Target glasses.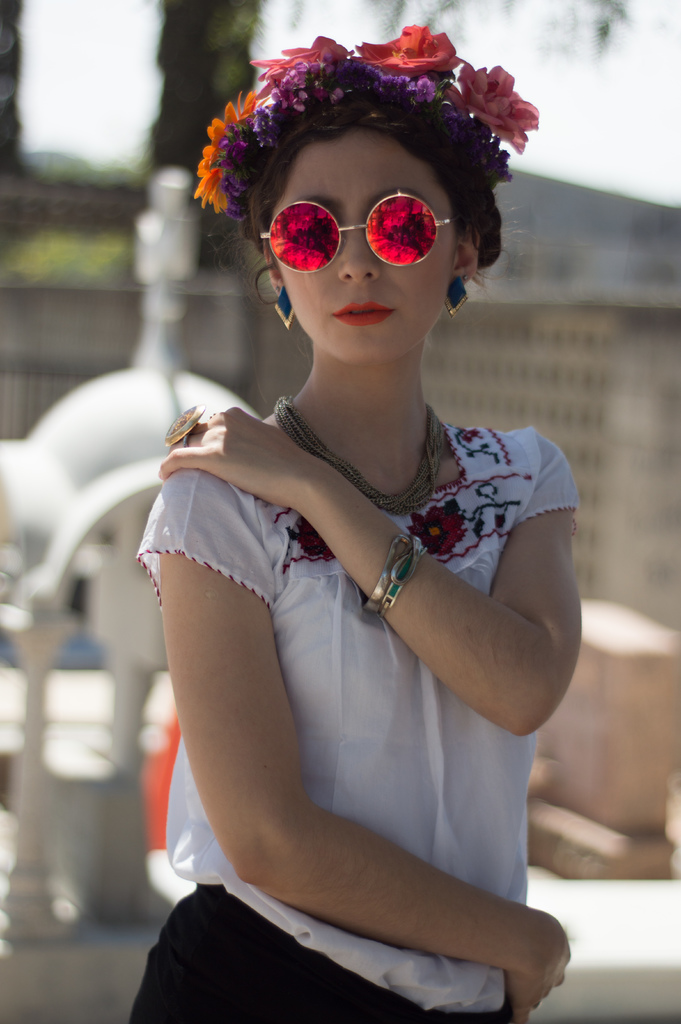
Target region: [259,192,459,275].
